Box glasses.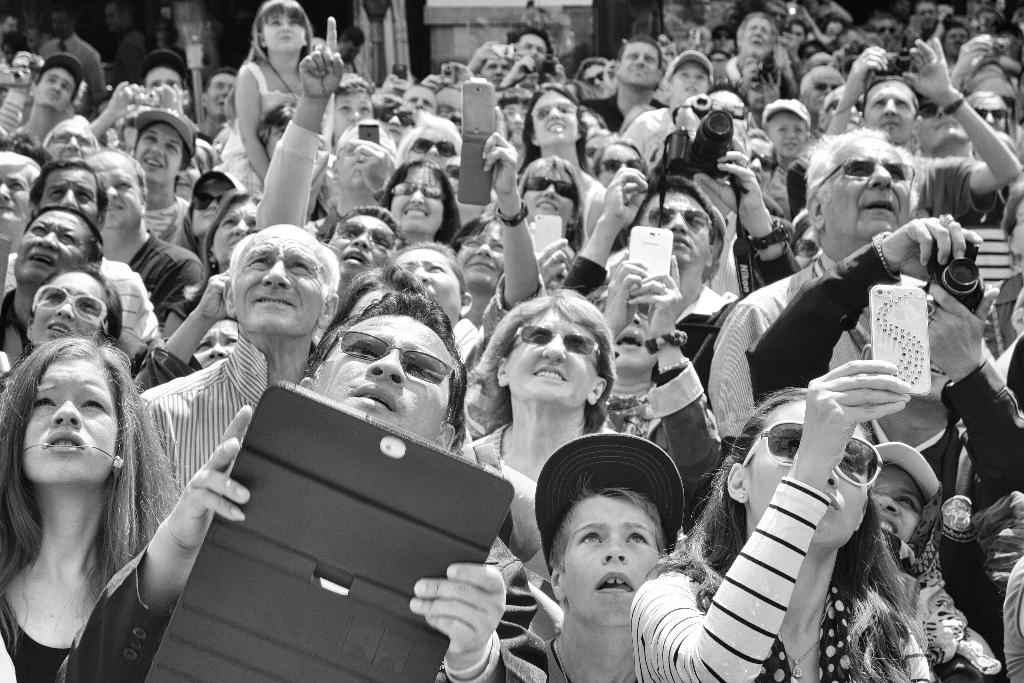
select_region(810, 76, 841, 97).
